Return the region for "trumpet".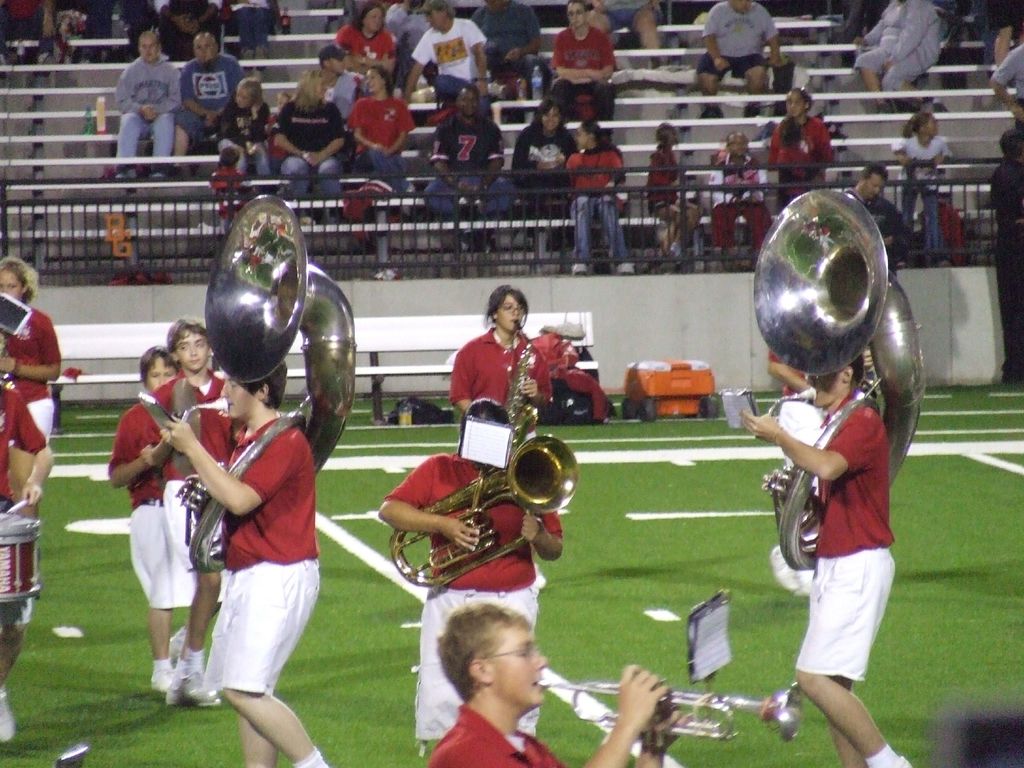
415:465:573:591.
